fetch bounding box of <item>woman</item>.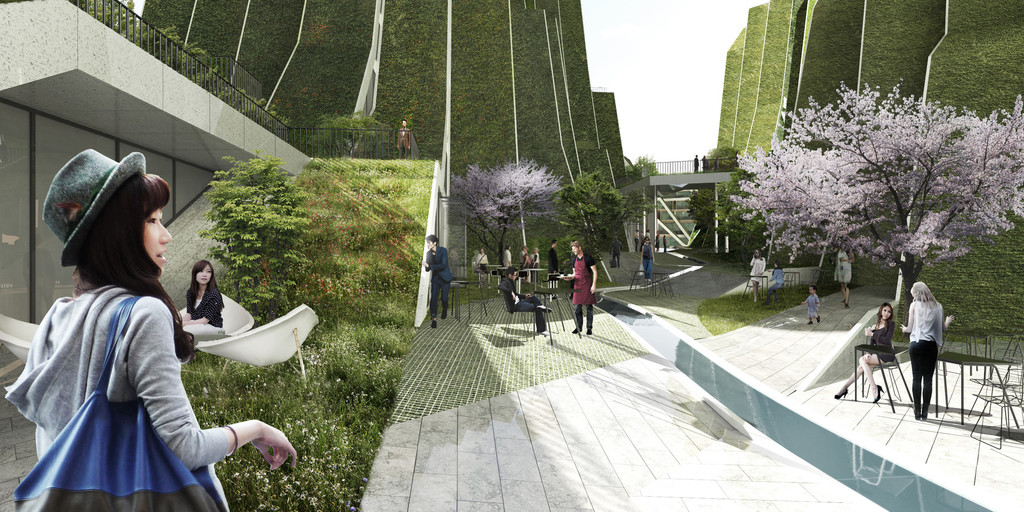
Bbox: {"left": 762, "top": 262, "right": 786, "bottom": 302}.
